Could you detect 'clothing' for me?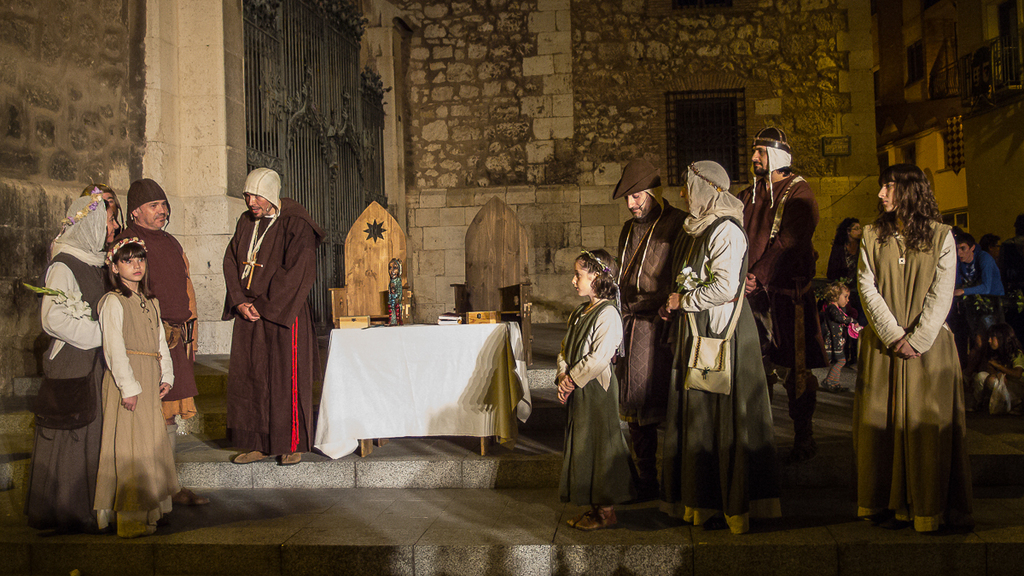
Detection result: (823,305,854,385).
